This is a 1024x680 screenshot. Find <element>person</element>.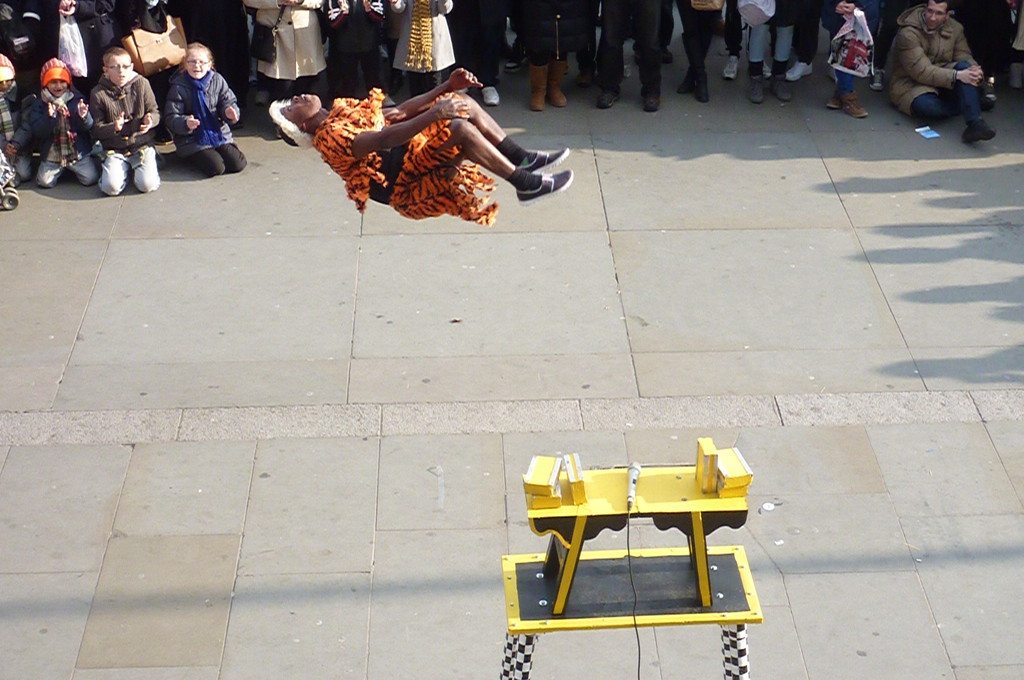
Bounding box: detection(289, 67, 593, 231).
